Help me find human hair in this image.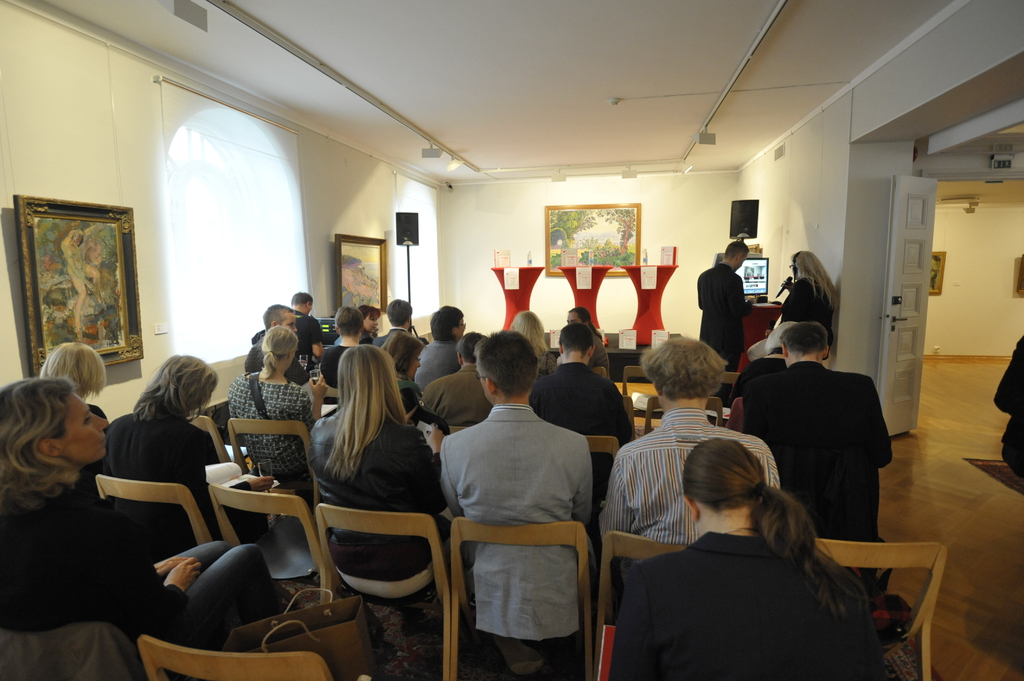
Found it: detection(383, 296, 413, 328).
